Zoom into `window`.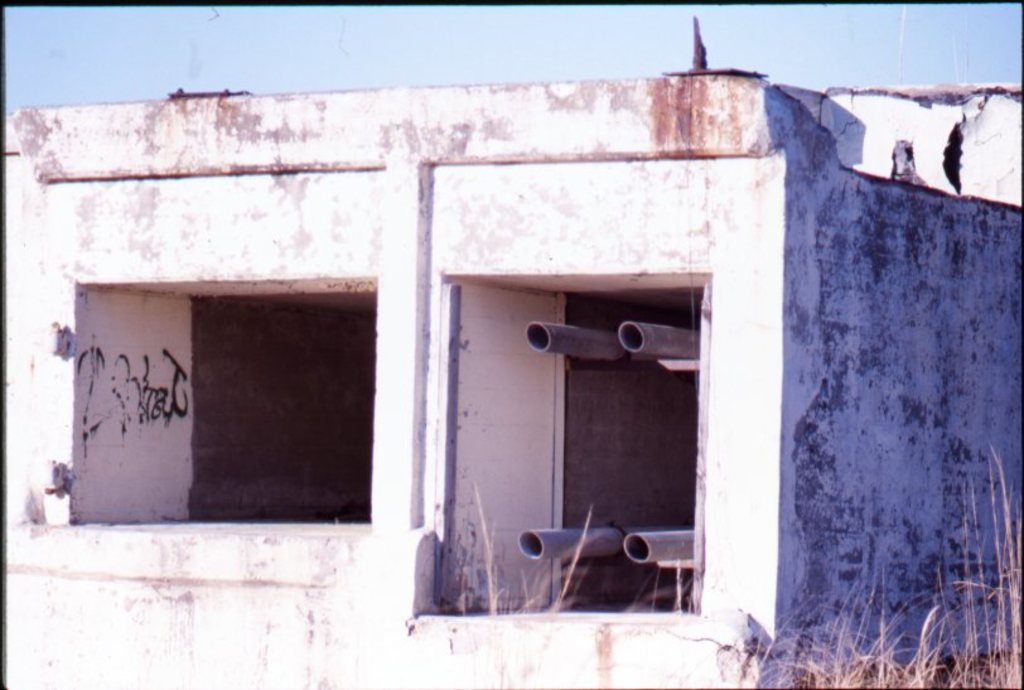
Zoom target: [left=76, top=260, right=395, bottom=525].
